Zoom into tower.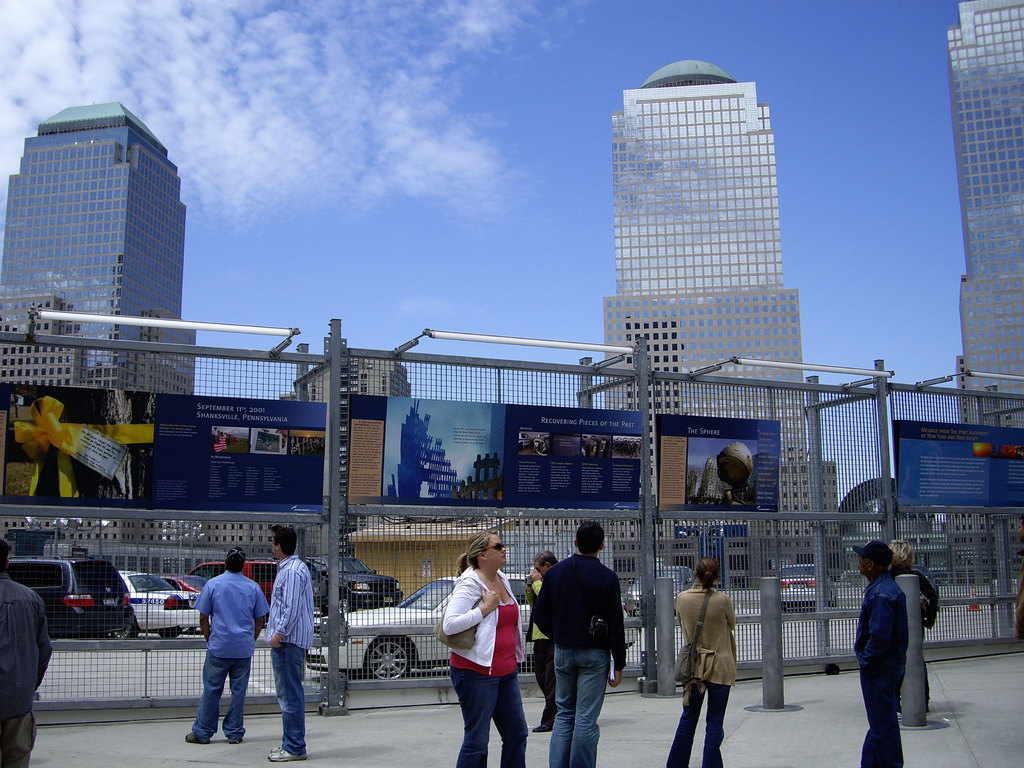
Zoom target: [left=954, top=1, right=1023, bottom=566].
